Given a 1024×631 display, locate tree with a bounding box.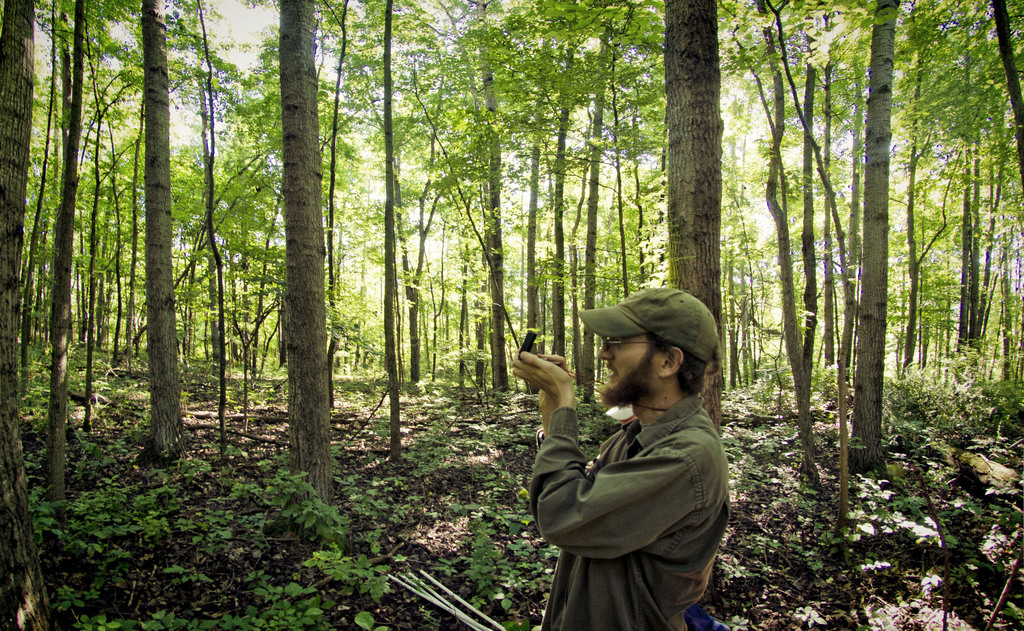
Located: locate(82, 112, 207, 420).
